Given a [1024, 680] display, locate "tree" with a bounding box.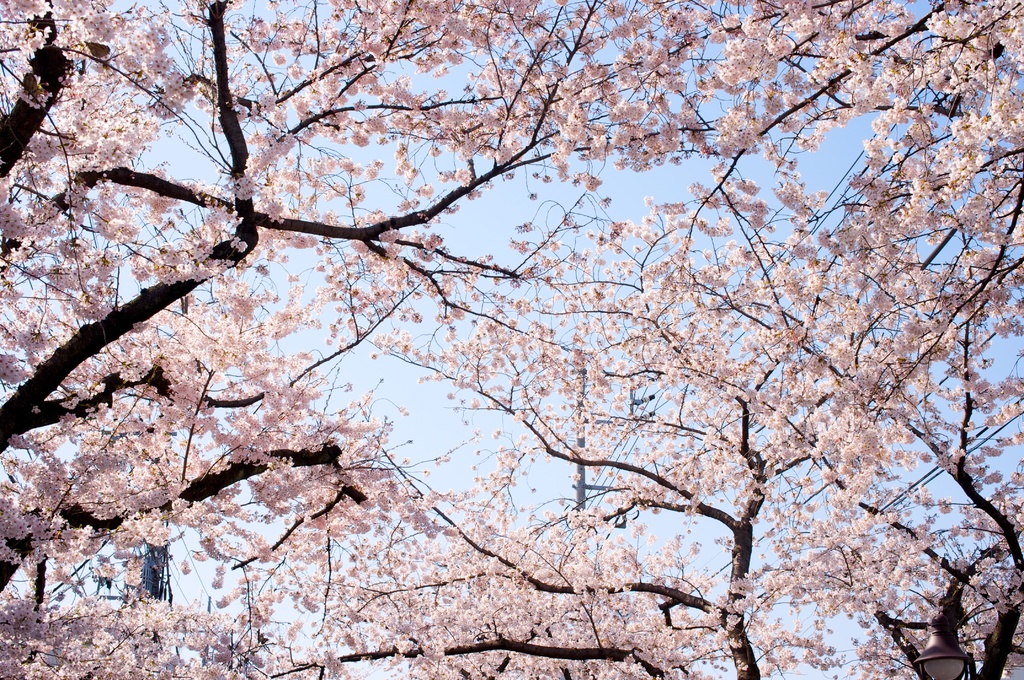
Located: left=0, top=0, right=1023, bottom=679.
